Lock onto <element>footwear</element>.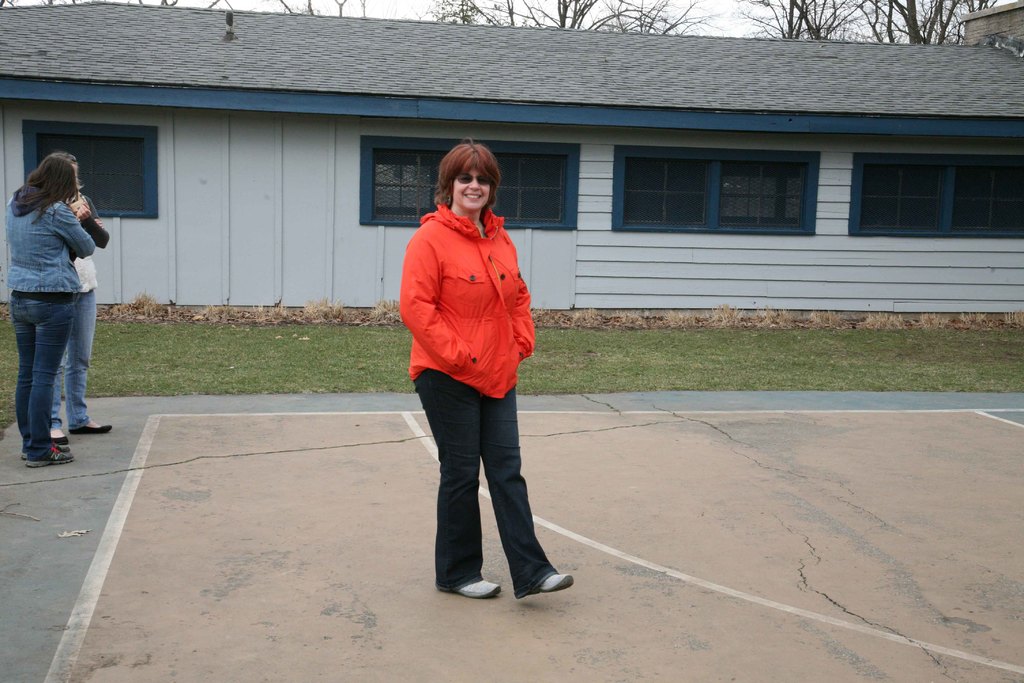
Locked: [x1=459, y1=576, x2=504, y2=598].
